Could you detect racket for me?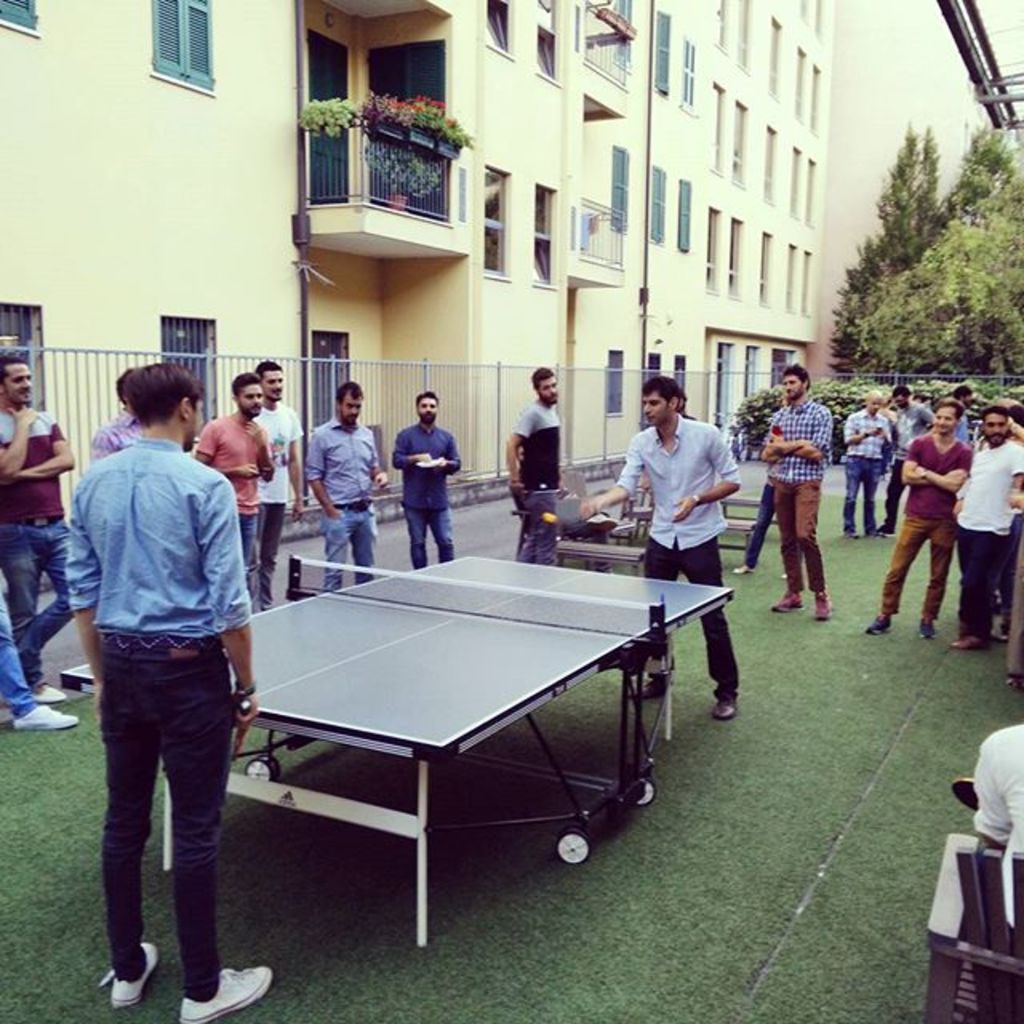
Detection result: {"x1": 554, "y1": 498, "x2": 598, "y2": 526}.
